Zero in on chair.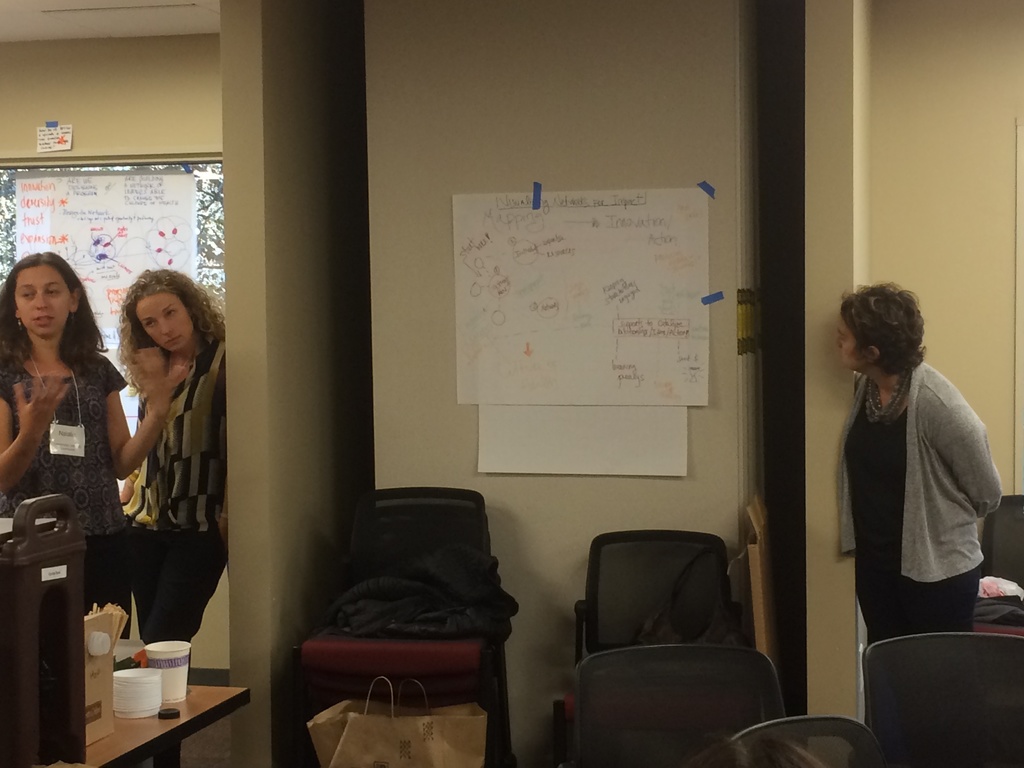
Zeroed in: 977/492/1023/600.
